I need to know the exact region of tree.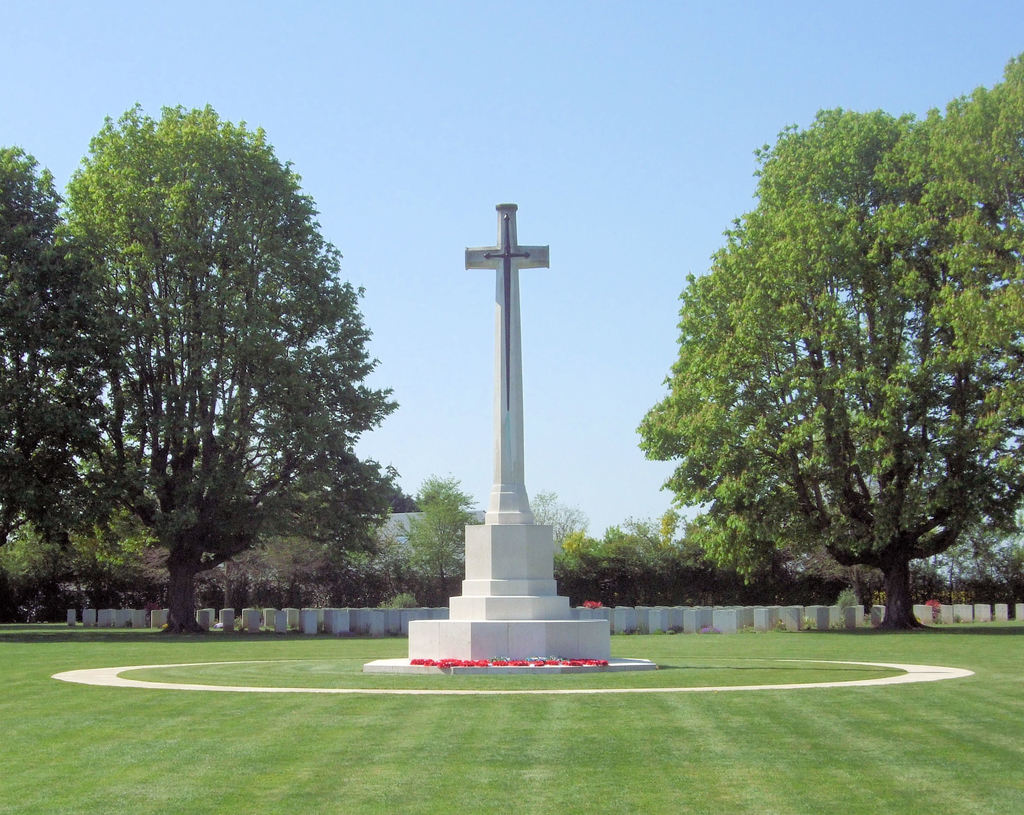
Region: 641, 49, 1023, 631.
